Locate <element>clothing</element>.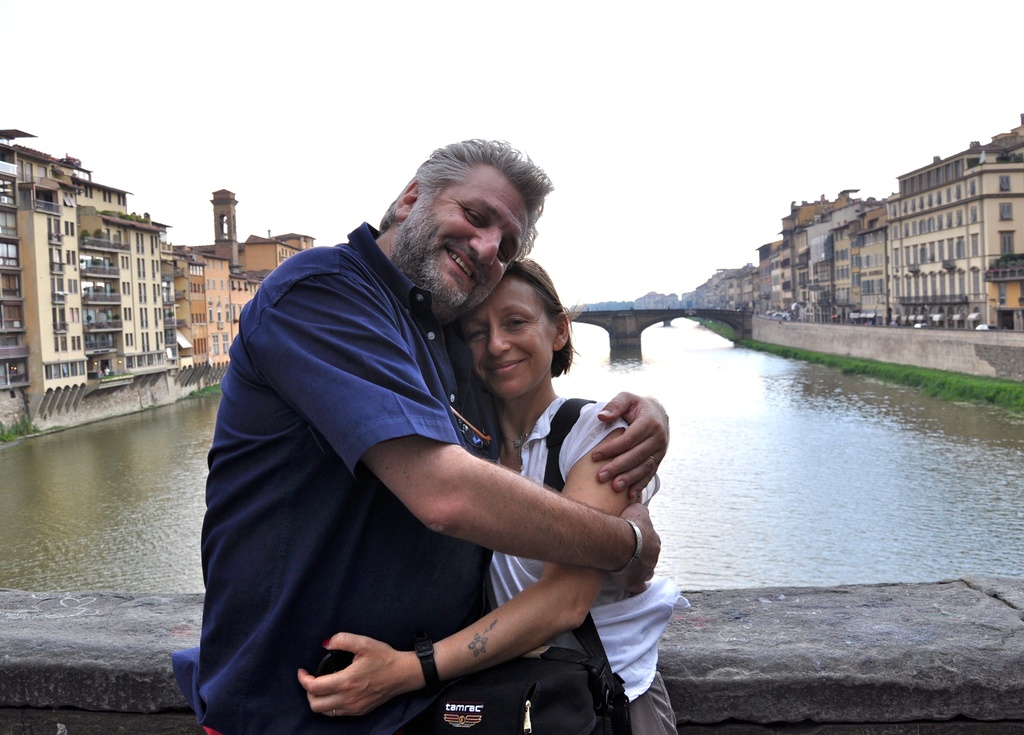
Bounding box: bbox(486, 404, 677, 734).
